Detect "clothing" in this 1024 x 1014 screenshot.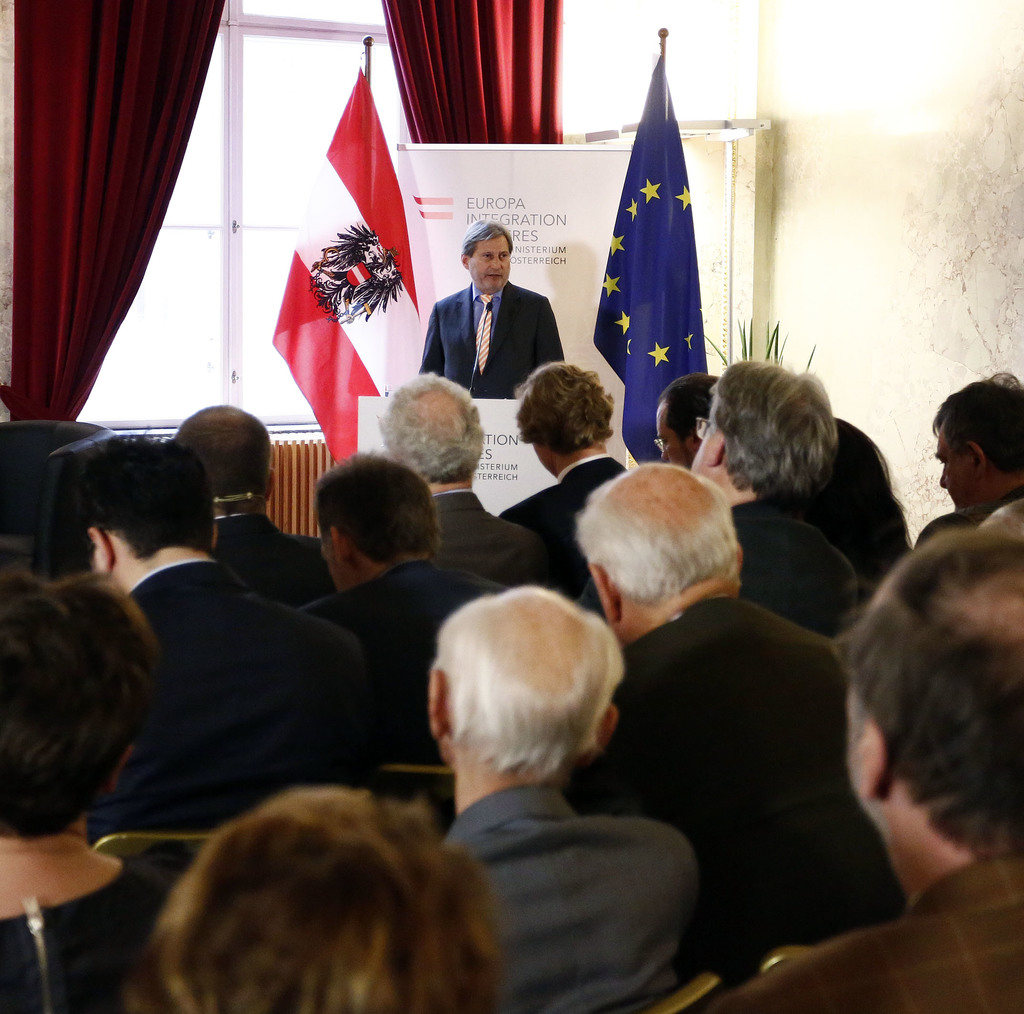
Detection: [left=0, top=860, right=172, bottom=1013].
